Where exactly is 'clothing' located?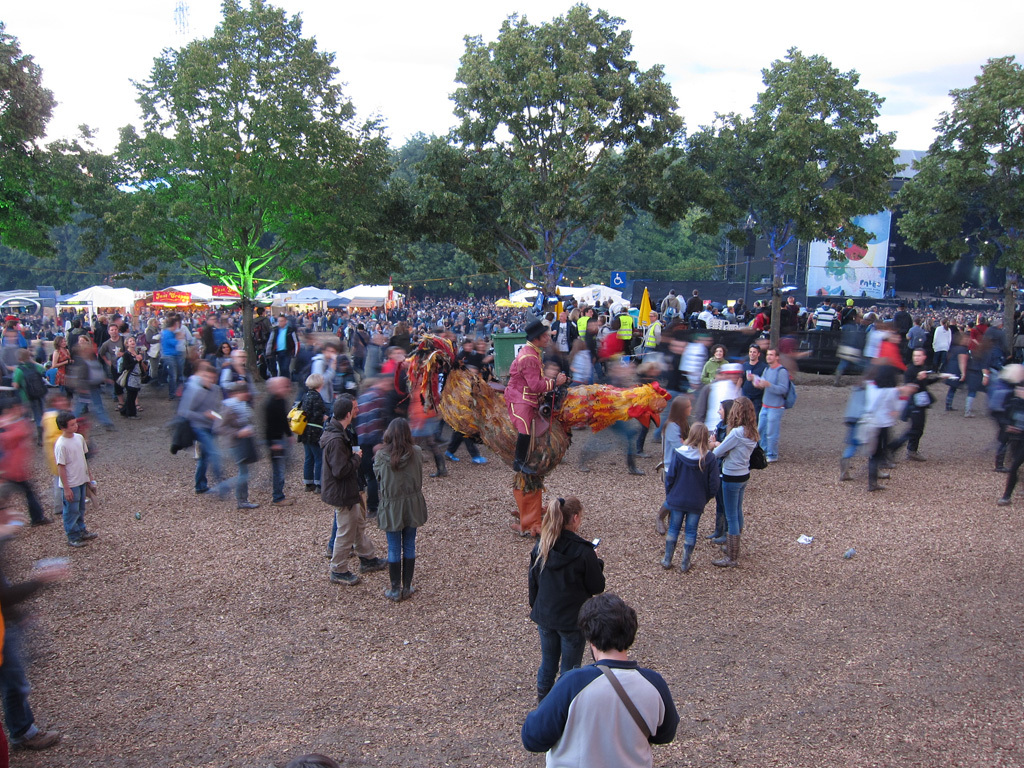
Its bounding box is (891,309,911,330).
